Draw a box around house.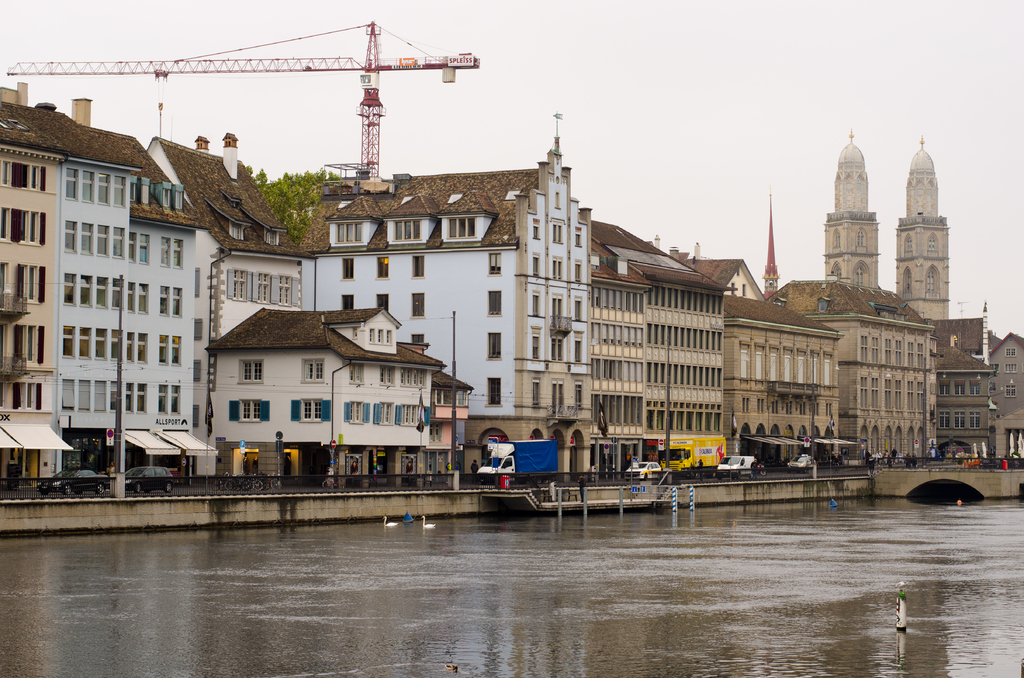
[830,149,879,295].
